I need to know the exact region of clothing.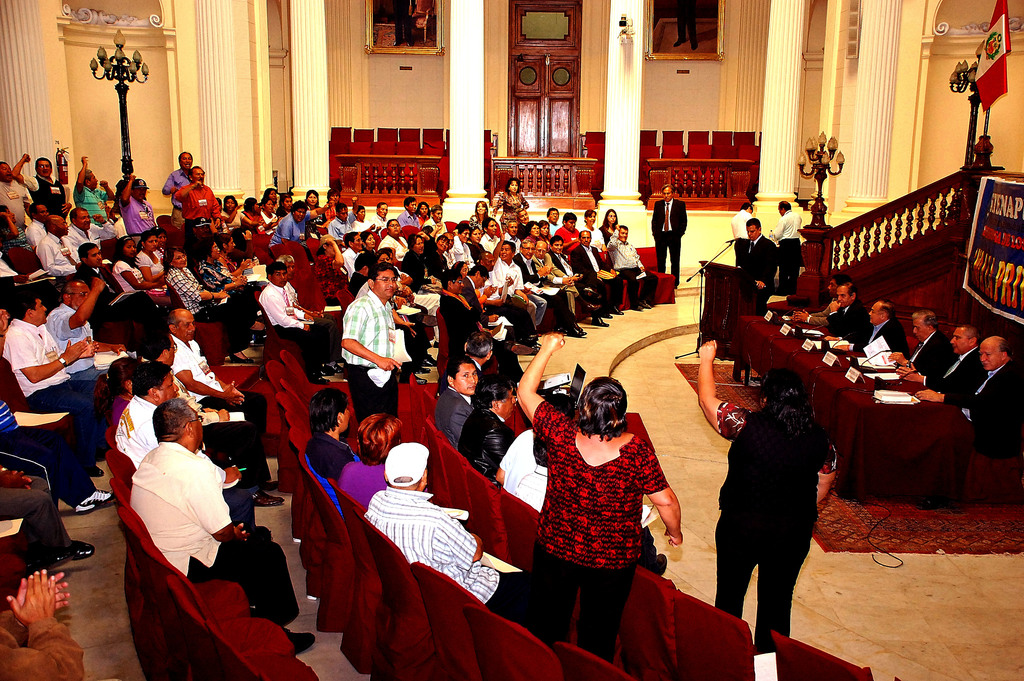
Region: box=[461, 275, 514, 345].
